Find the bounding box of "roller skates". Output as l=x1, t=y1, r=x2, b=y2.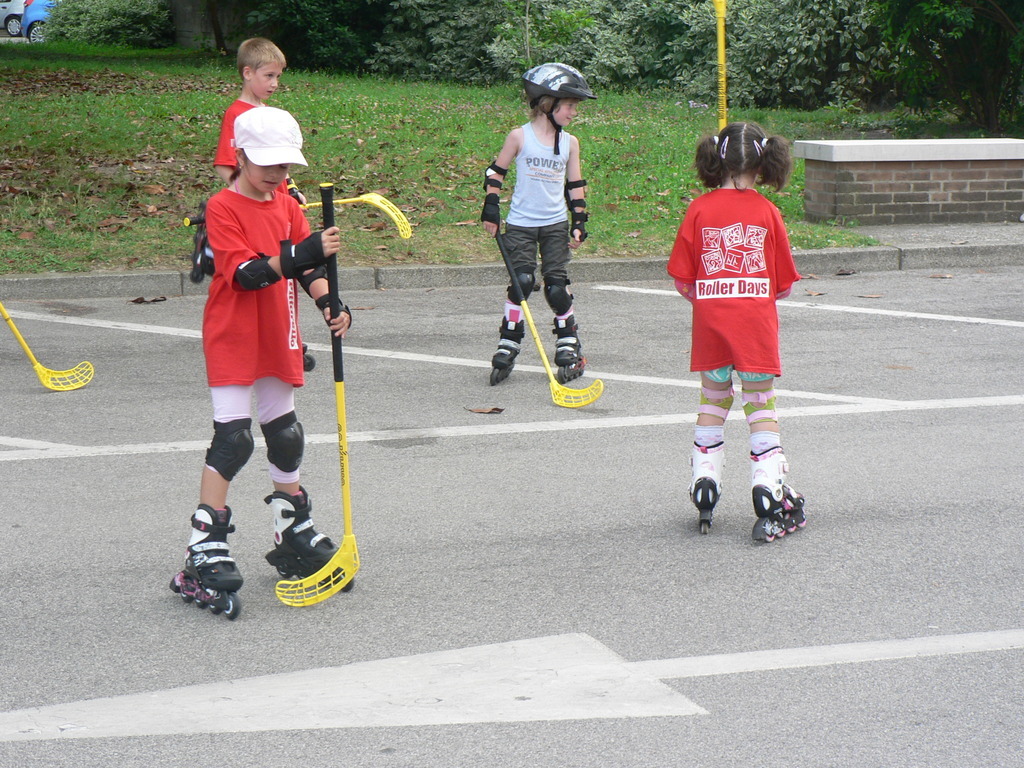
l=489, t=317, r=527, b=385.
